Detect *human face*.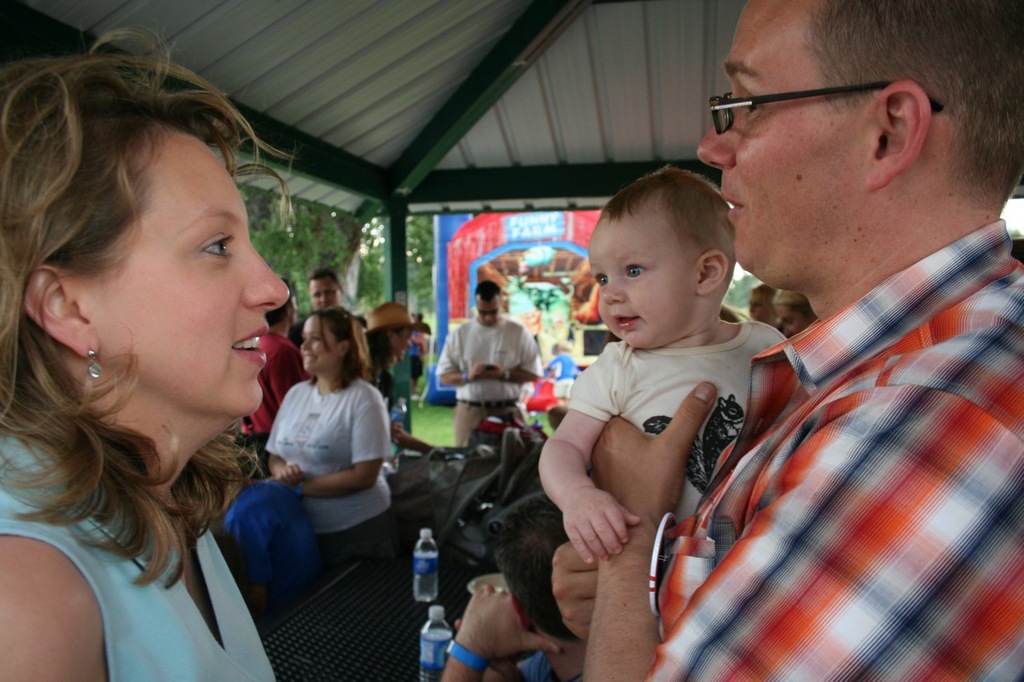
Detected at left=690, top=0, right=867, bottom=277.
